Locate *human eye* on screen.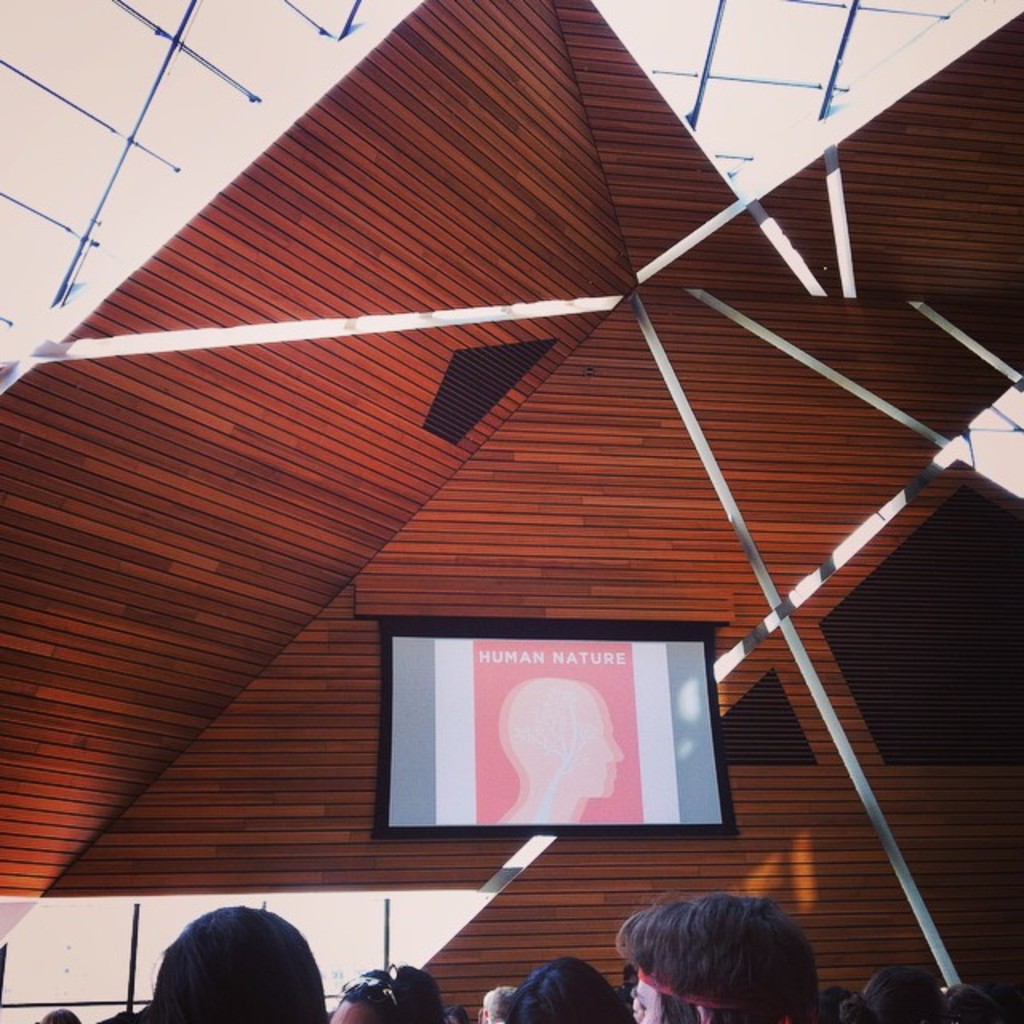
On screen at Rect(629, 994, 651, 1022).
